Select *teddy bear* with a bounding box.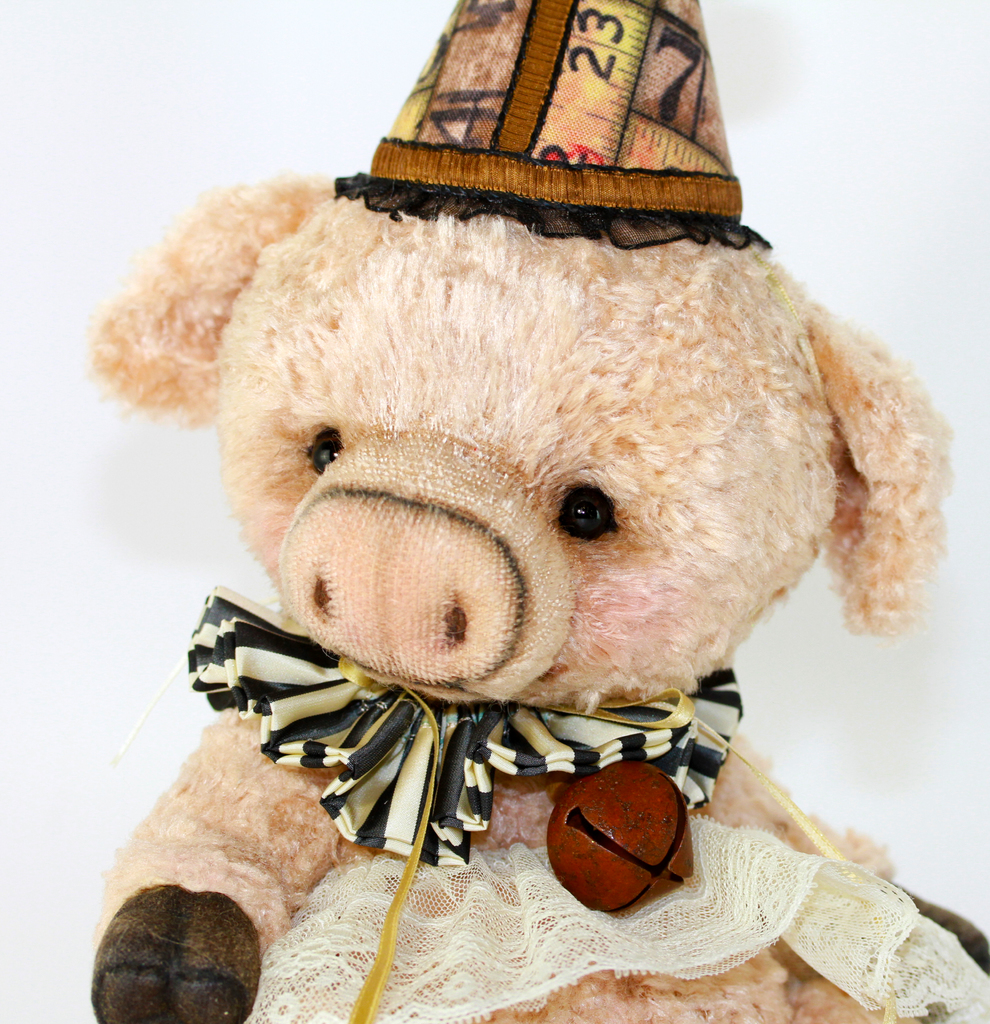
[x1=80, y1=166, x2=989, y2=1023].
